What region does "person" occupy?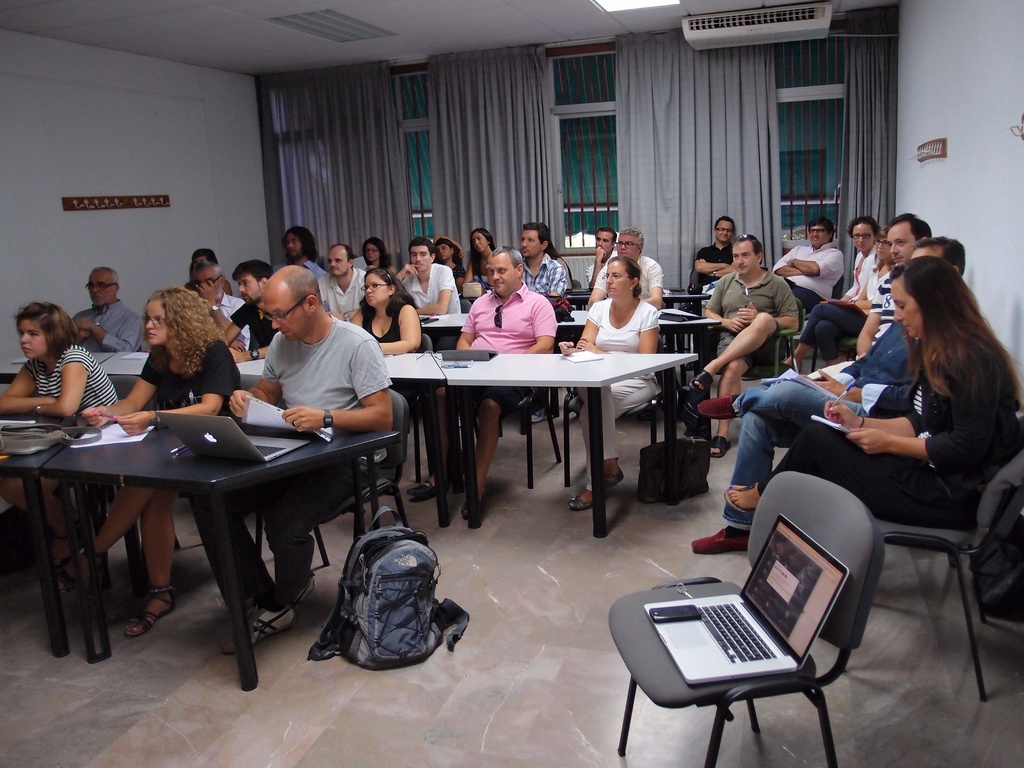
left=588, top=227, right=665, bottom=310.
